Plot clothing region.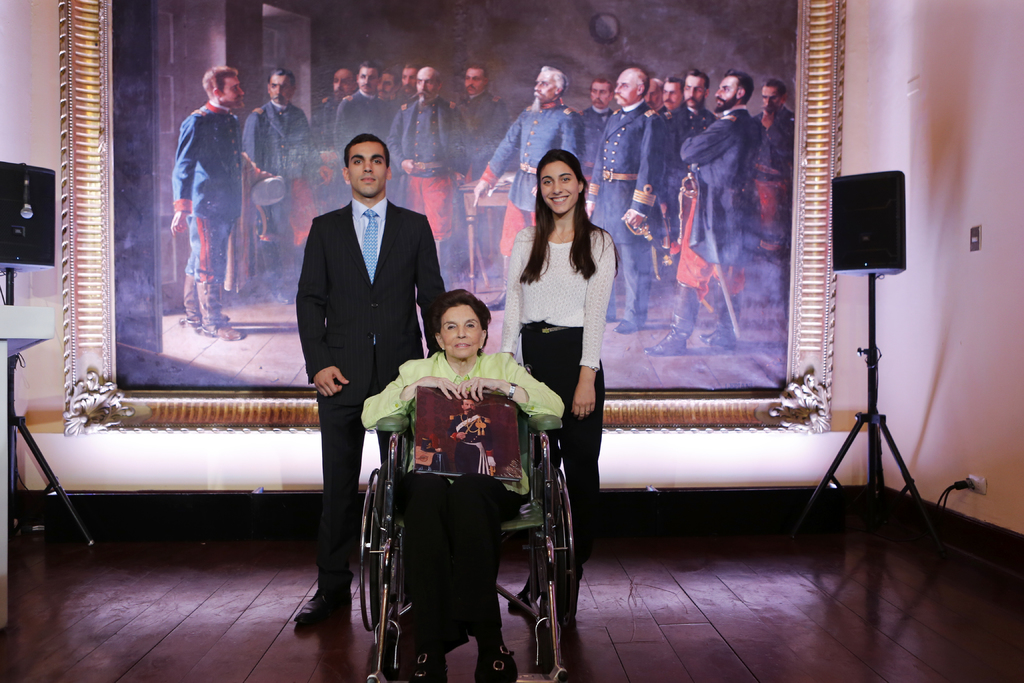
Plotted at 572:110:616:197.
